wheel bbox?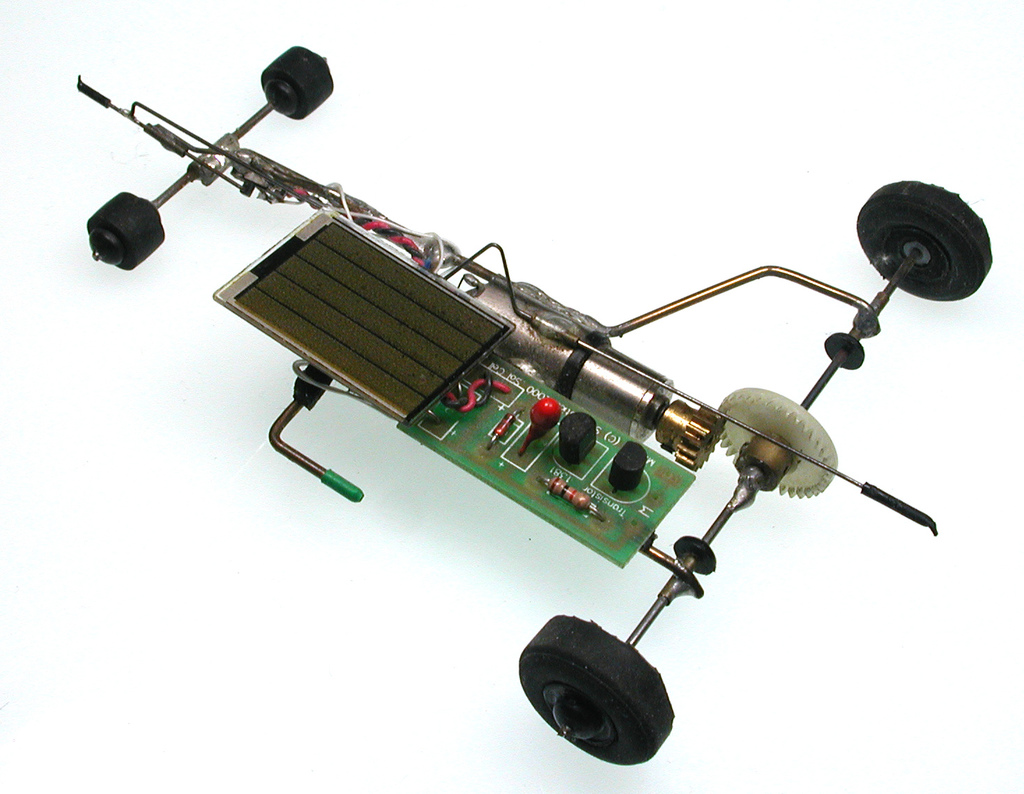
<bbox>516, 620, 677, 768</bbox>
